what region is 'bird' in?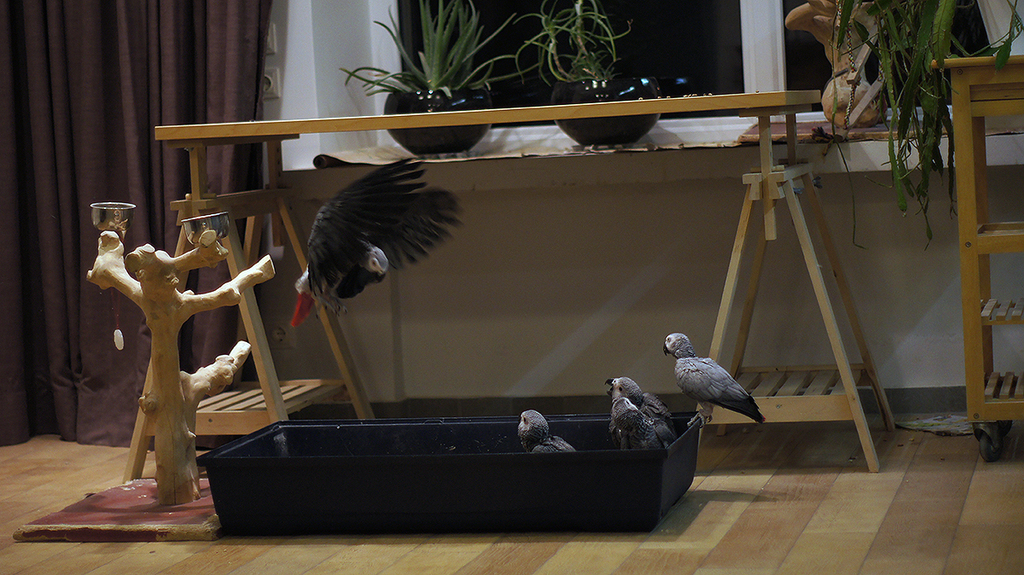
x1=294 y1=156 x2=464 y2=329.
